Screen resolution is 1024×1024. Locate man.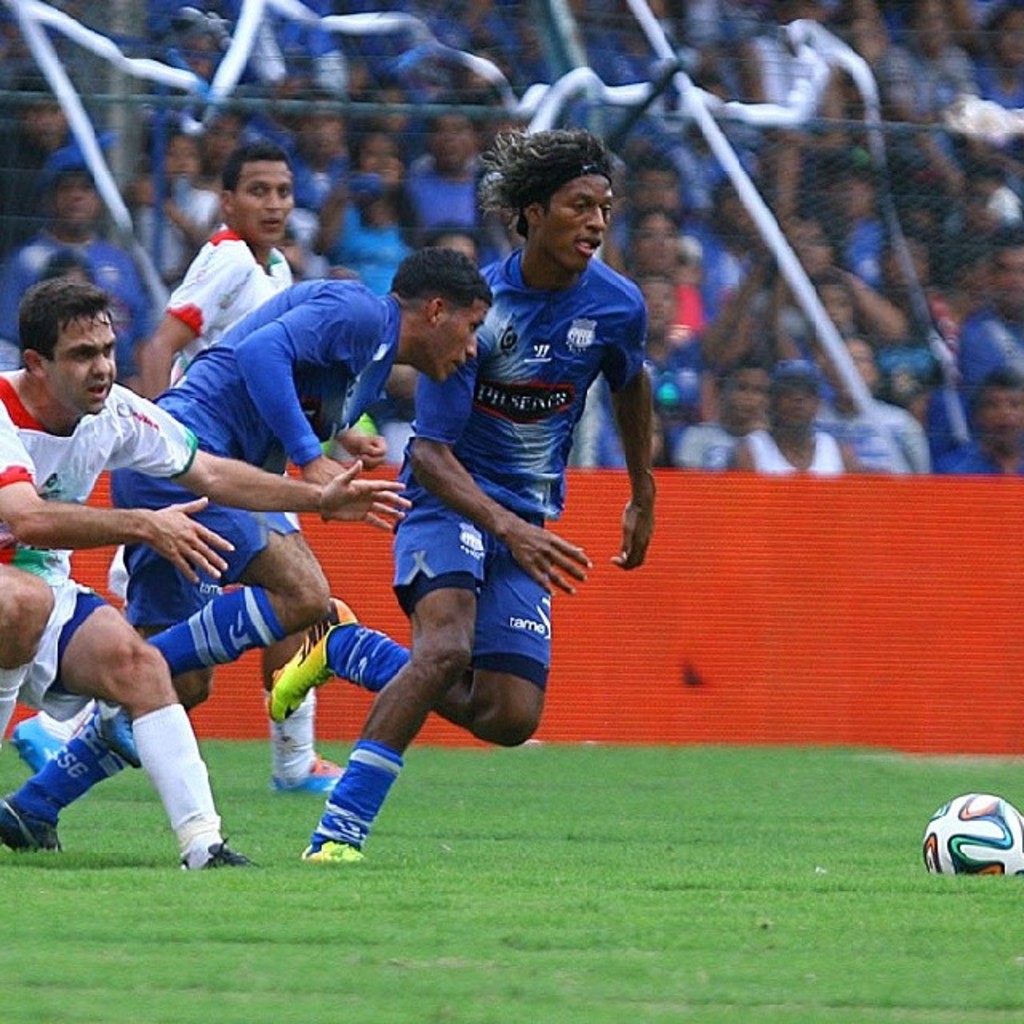
(14, 144, 390, 795).
